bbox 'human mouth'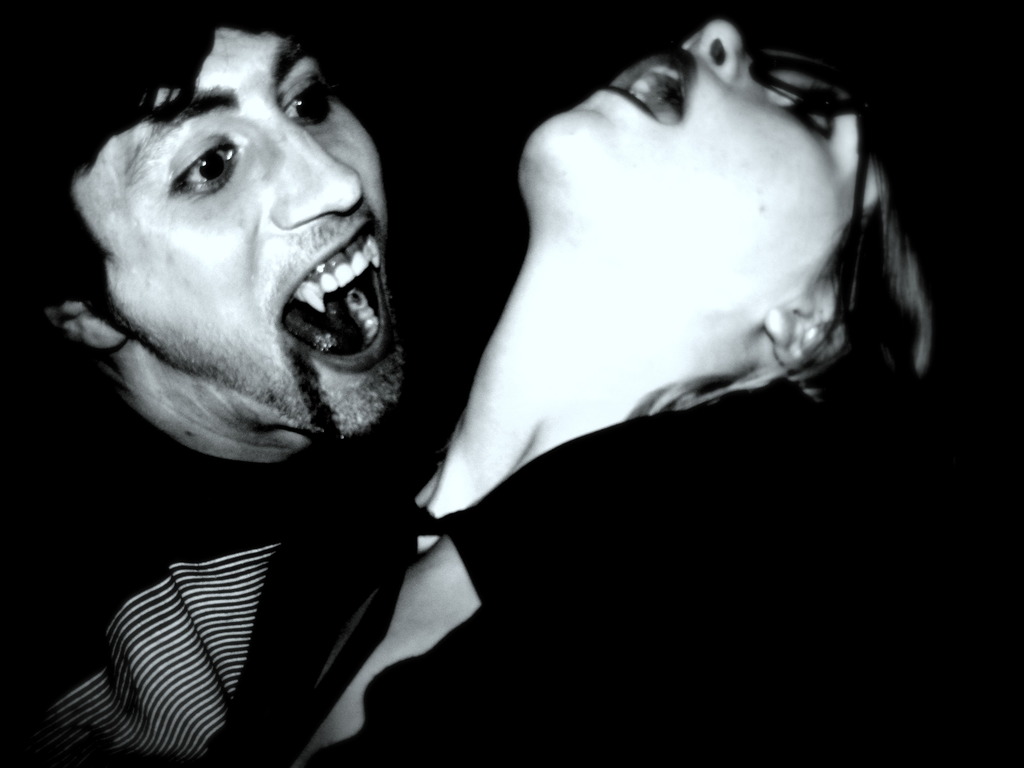
crop(276, 222, 393, 374)
